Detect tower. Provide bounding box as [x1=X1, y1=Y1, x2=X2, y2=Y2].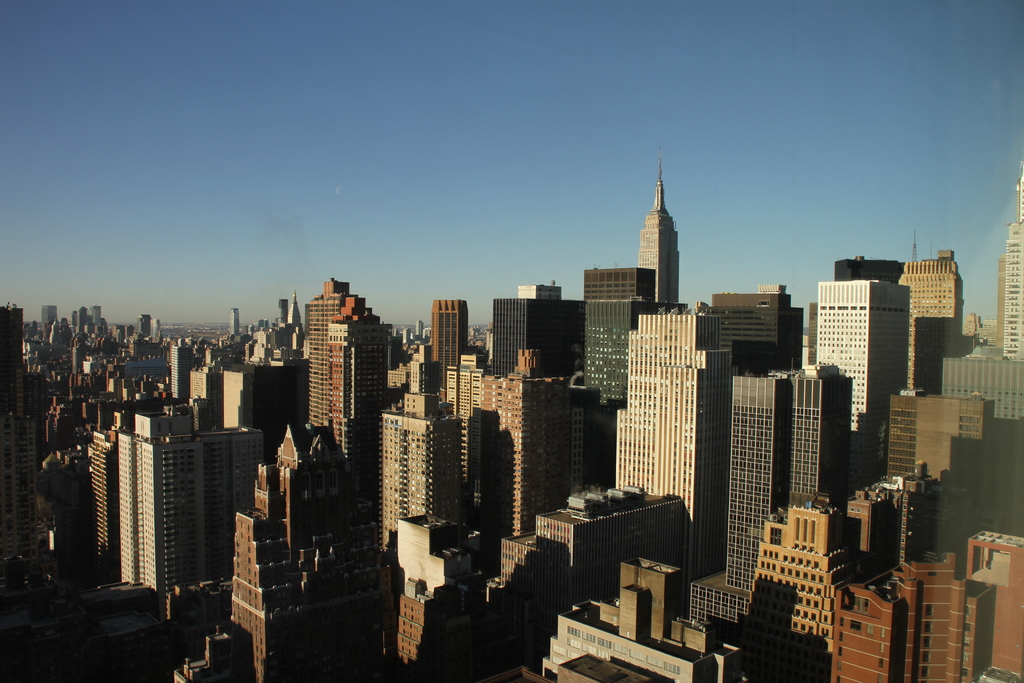
[x1=997, y1=194, x2=1023, y2=357].
